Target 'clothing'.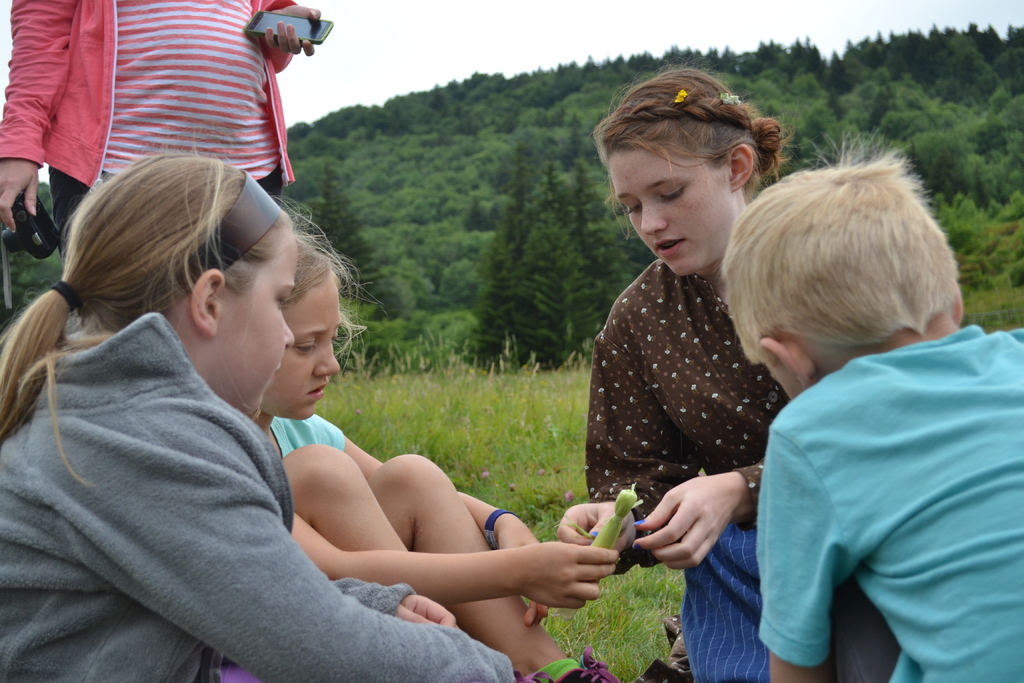
Target region: <box>0,311,512,682</box>.
